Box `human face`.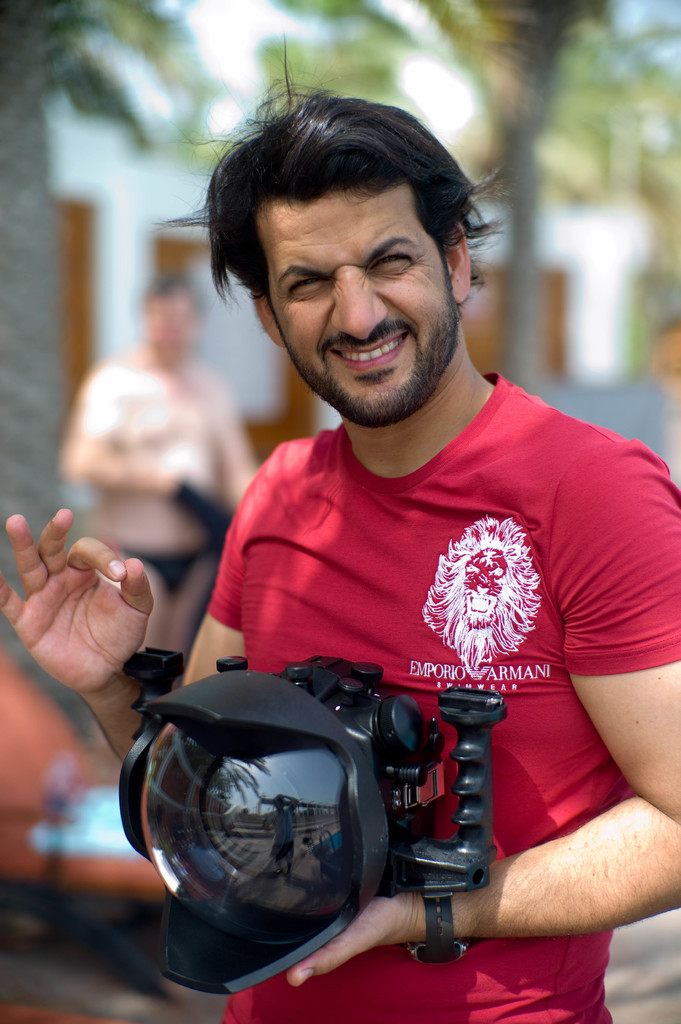
246/180/449/424.
